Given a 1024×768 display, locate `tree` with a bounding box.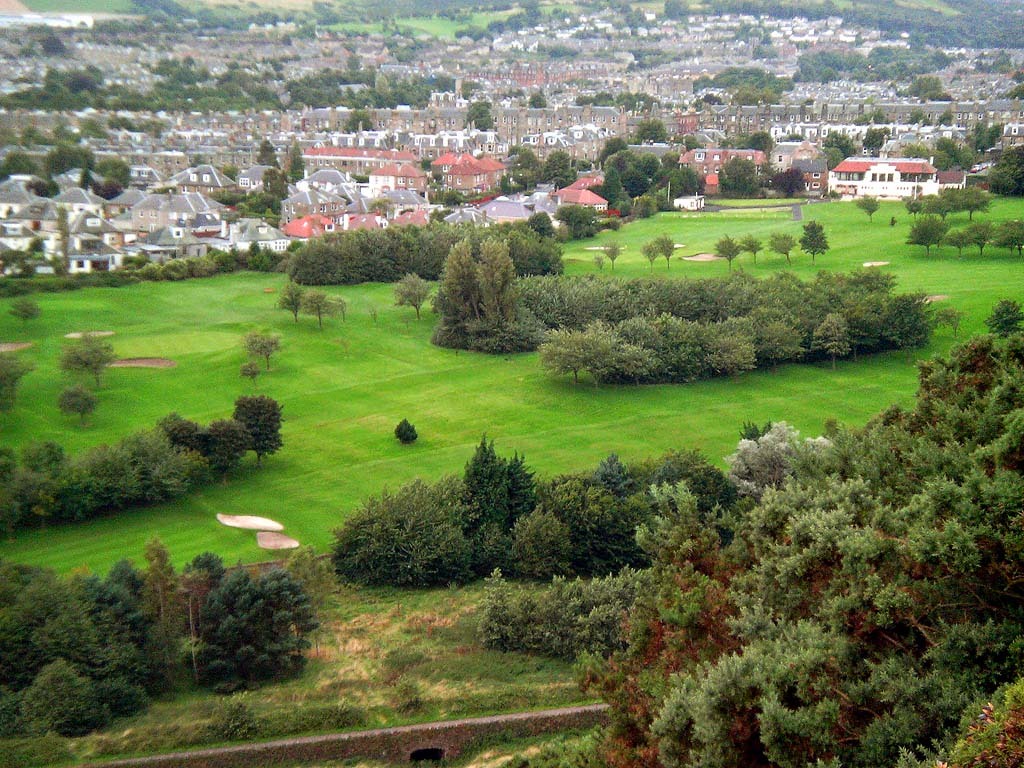
Located: 6/303/41/330.
